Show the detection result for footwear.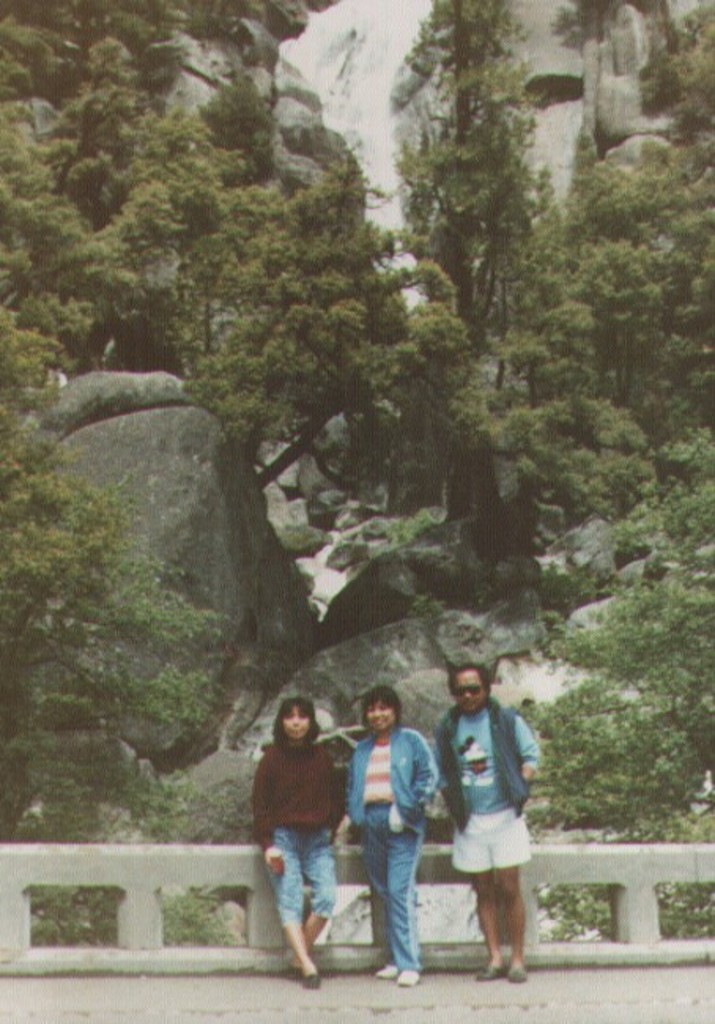
(left=378, top=953, right=402, bottom=977).
